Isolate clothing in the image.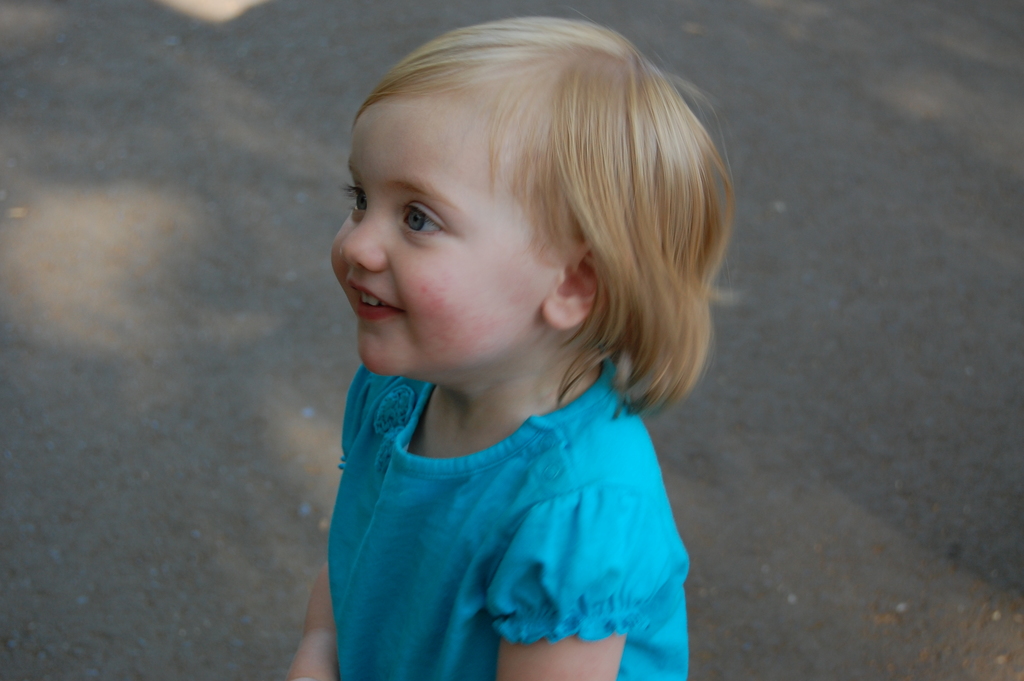
Isolated region: <box>291,325,726,662</box>.
